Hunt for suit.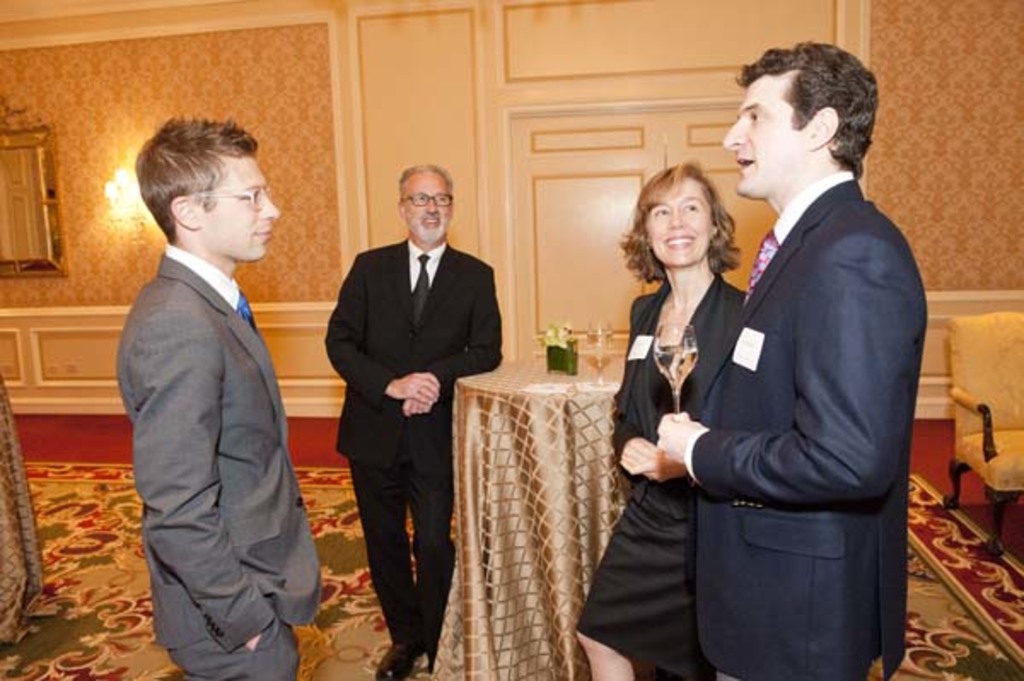
Hunted down at bbox=(116, 241, 319, 679).
